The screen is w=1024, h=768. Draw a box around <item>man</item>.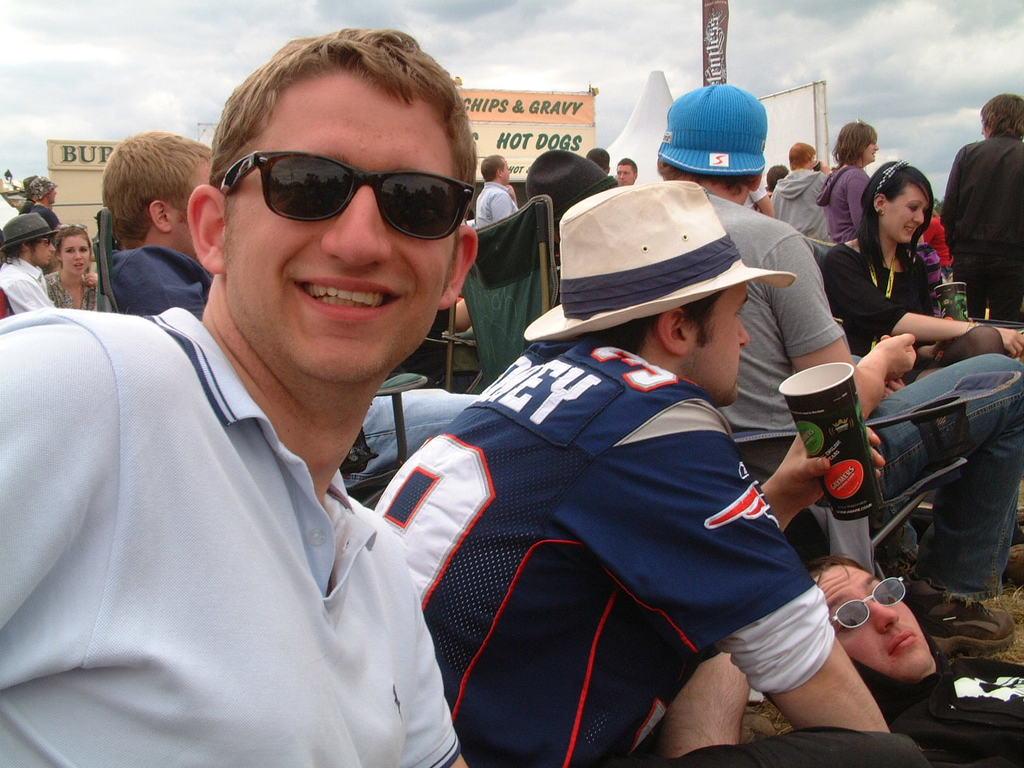
x1=98 y1=130 x2=486 y2=488.
